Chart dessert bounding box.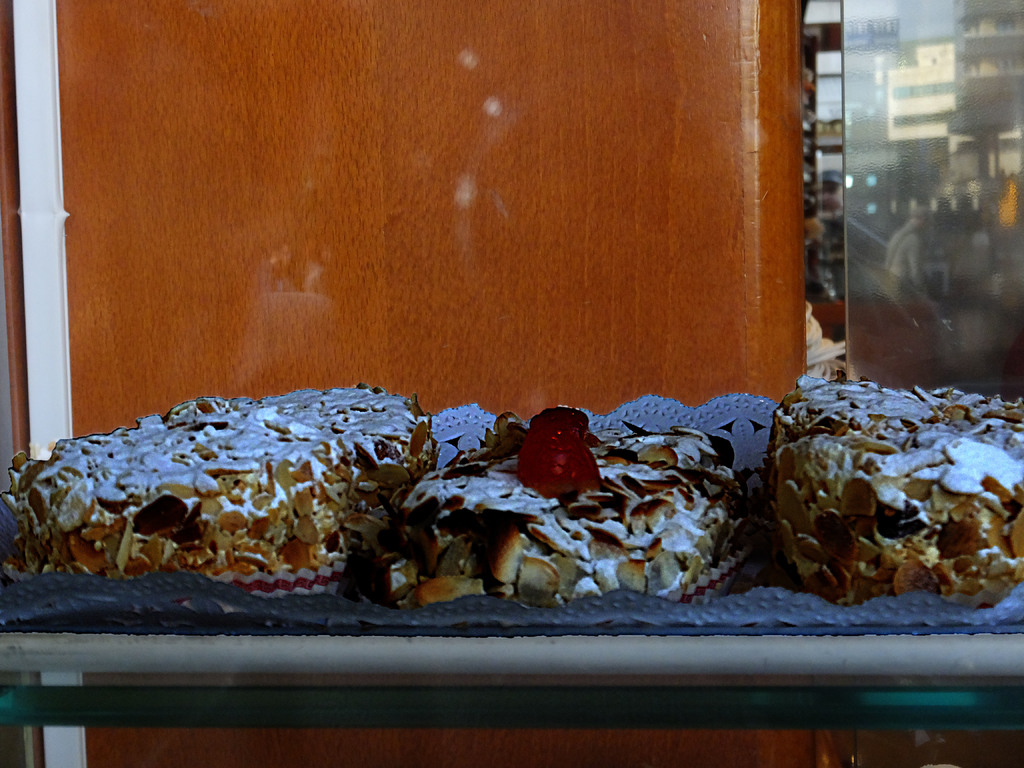
Charted: [766, 375, 1023, 600].
